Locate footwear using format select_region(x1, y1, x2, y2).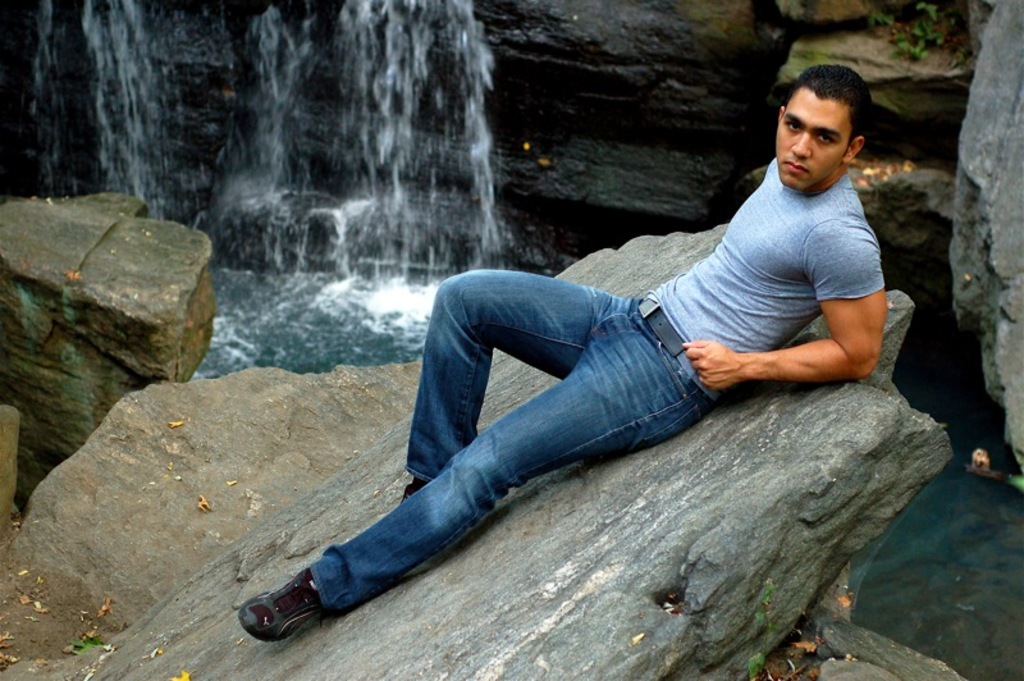
select_region(241, 575, 324, 653).
